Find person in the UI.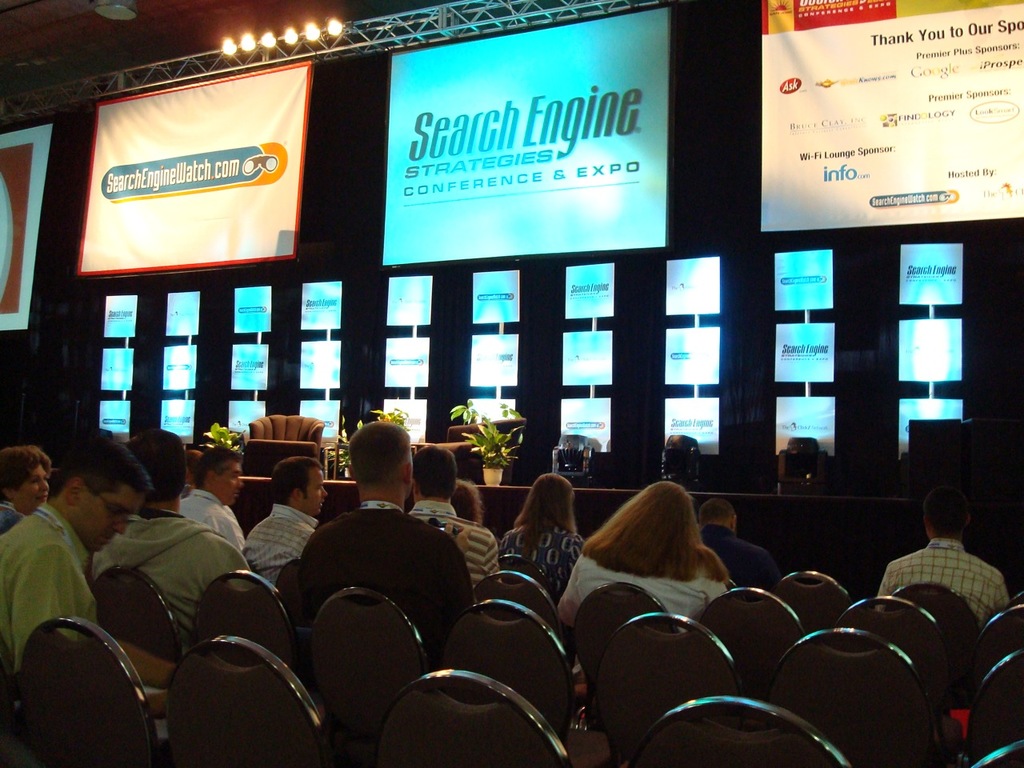
UI element at (left=307, top=422, right=482, bottom=644).
